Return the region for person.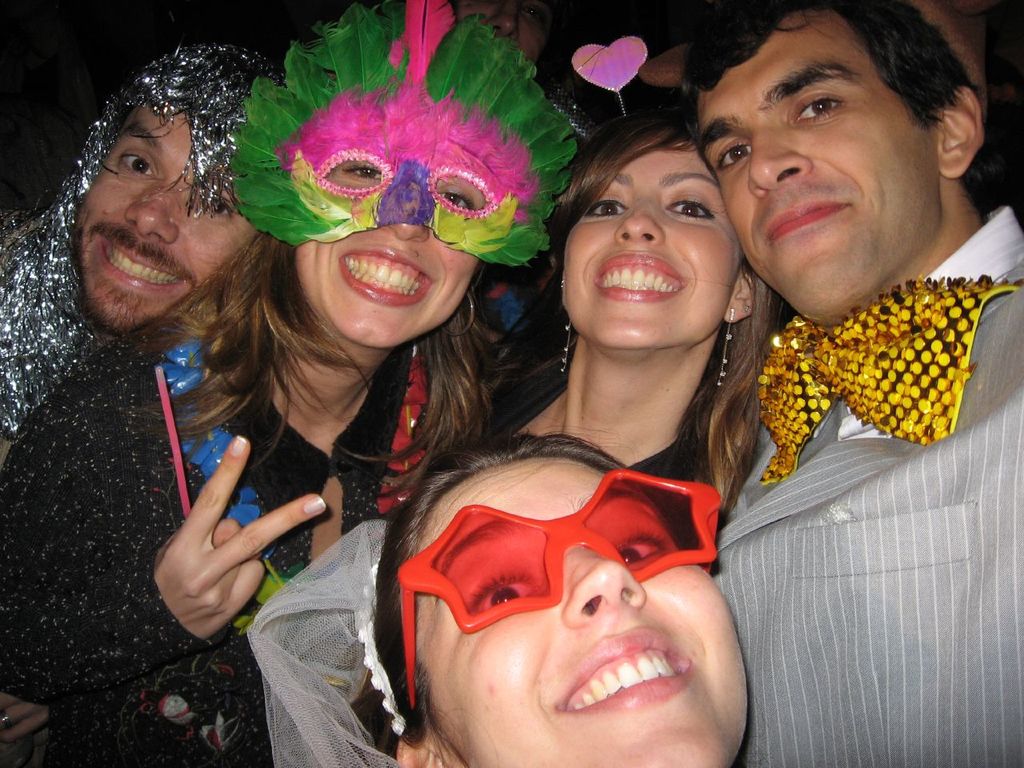
pyautogui.locateOnScreen(478, 104, 785, 506).
